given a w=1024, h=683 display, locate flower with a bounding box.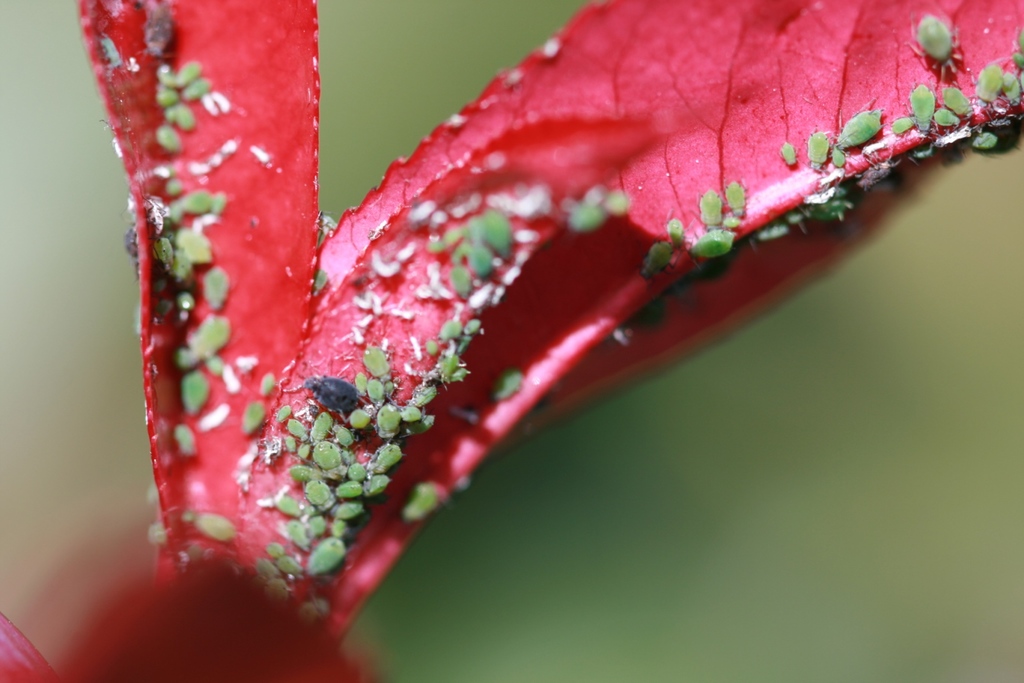
Located: {"x1": 73, "y1": 0, "x2": 1023, "y2": 682}.
